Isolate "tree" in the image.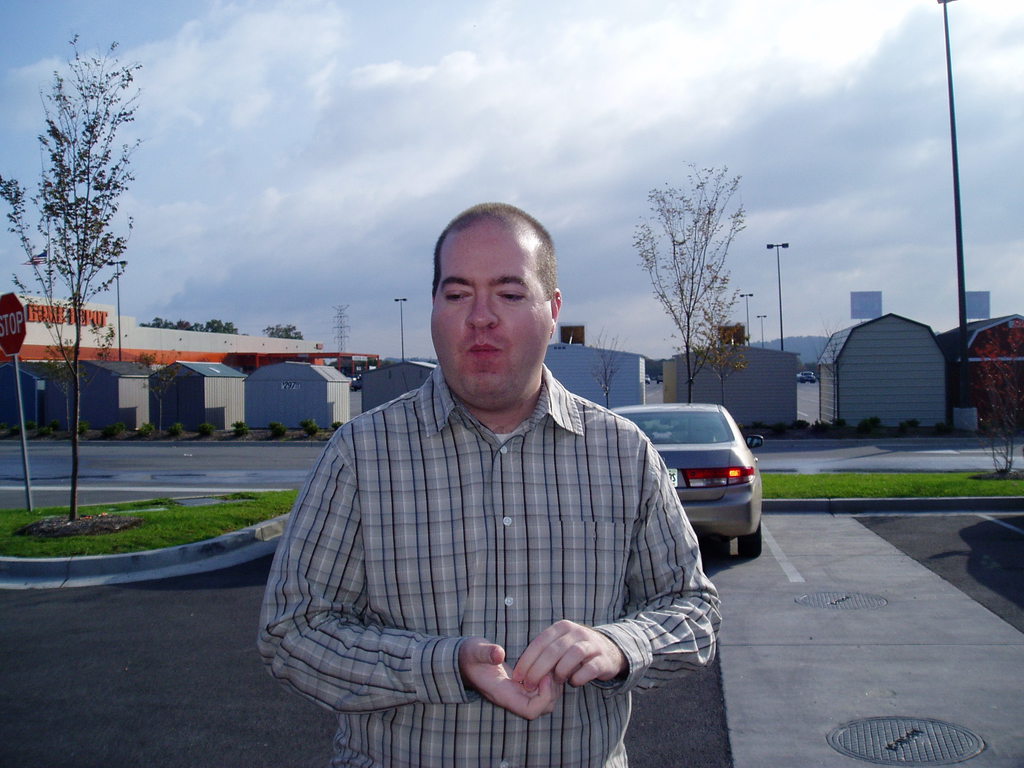
Isolated region: bbox=[138, 341, 181, 430].
